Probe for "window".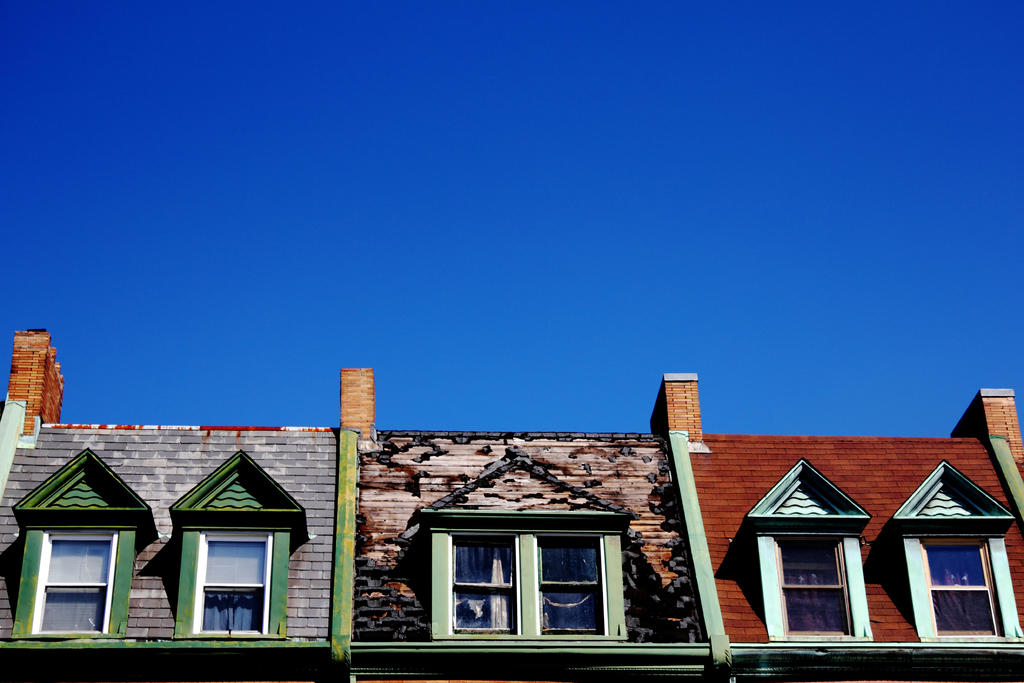
Probe result: 776, 541, 847, 632.
